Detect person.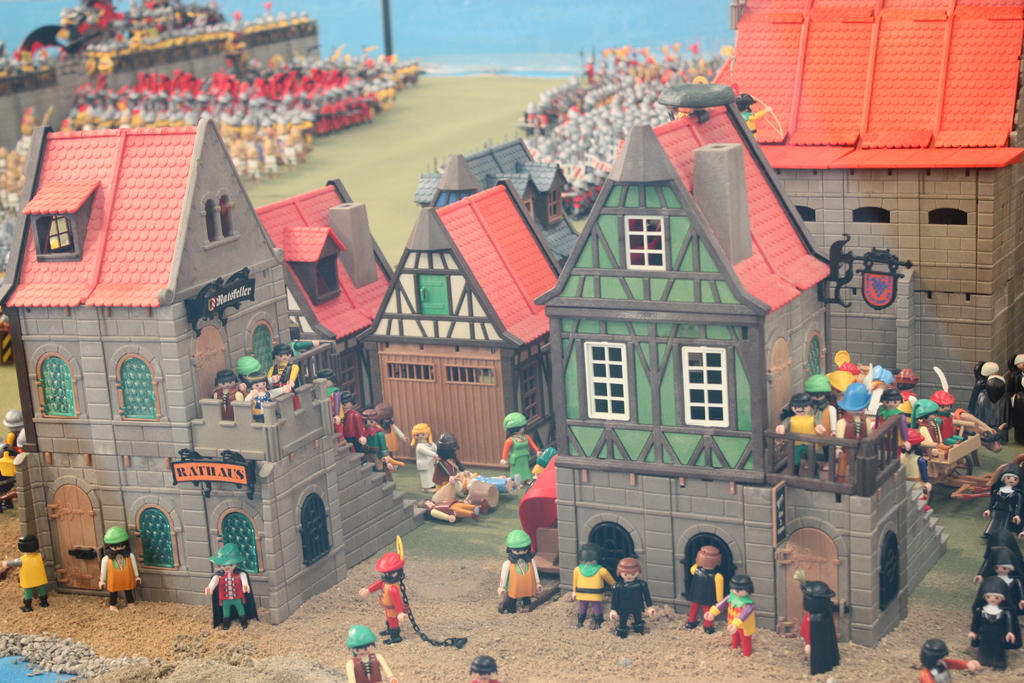
Detected at <region>204, 538, 252, 629</region>.
